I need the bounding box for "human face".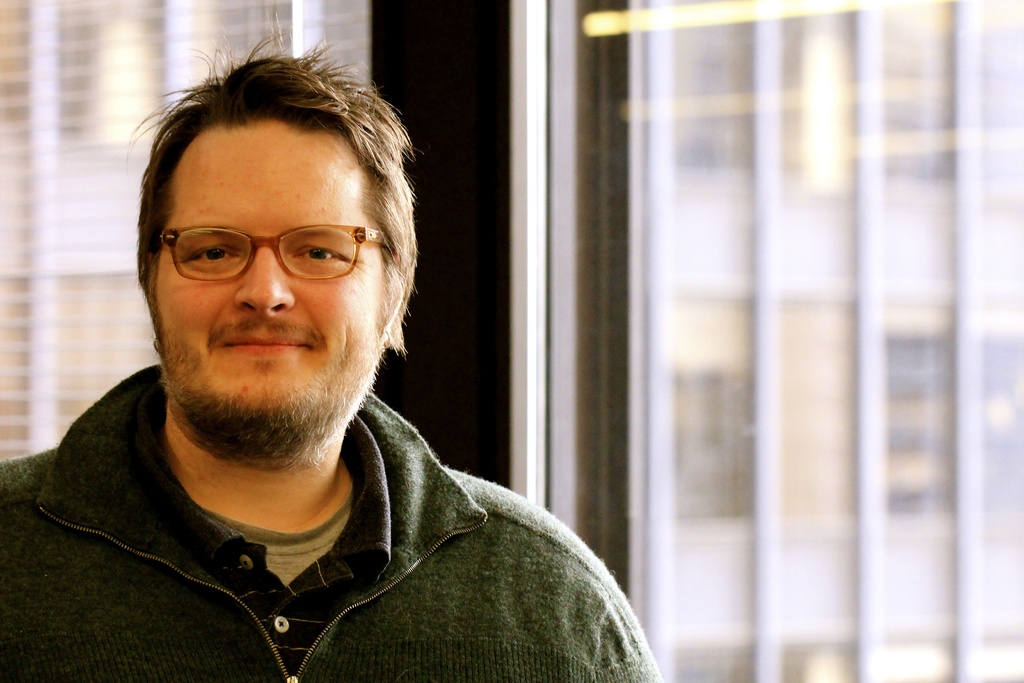
Here it is: x1=148, y1=115, x2=377, y2=435.
